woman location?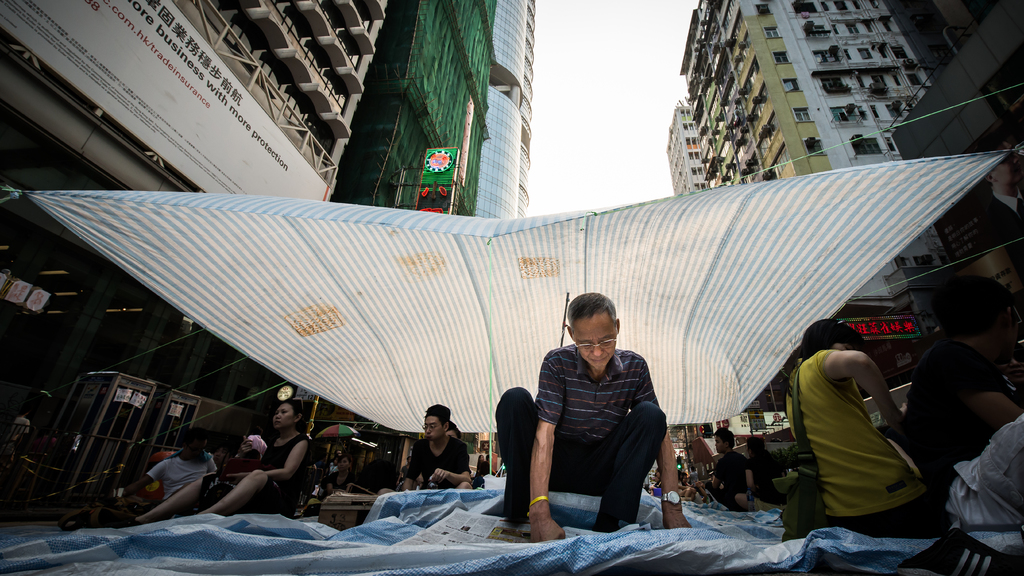
(122,395,311,527)
